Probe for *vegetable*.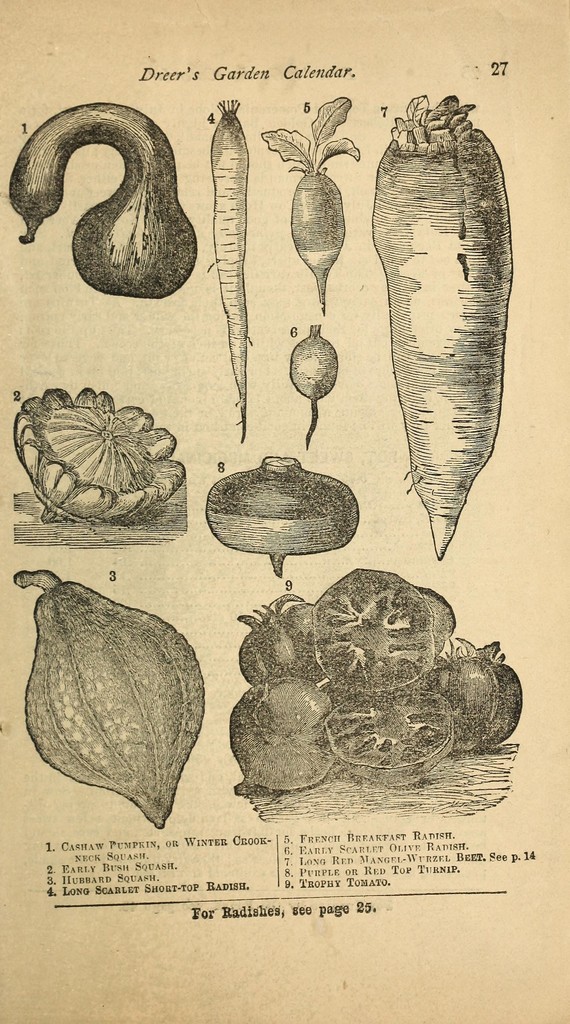
Probe result: box(288, 323, 343, 449).
